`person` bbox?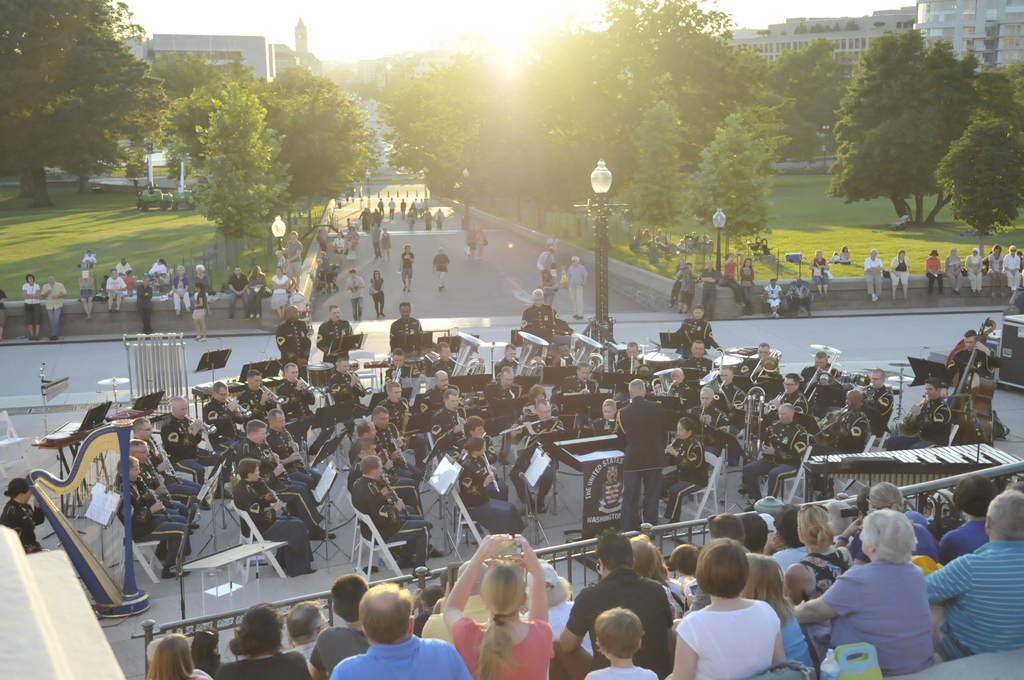
box(416, 369, 460, 426)
